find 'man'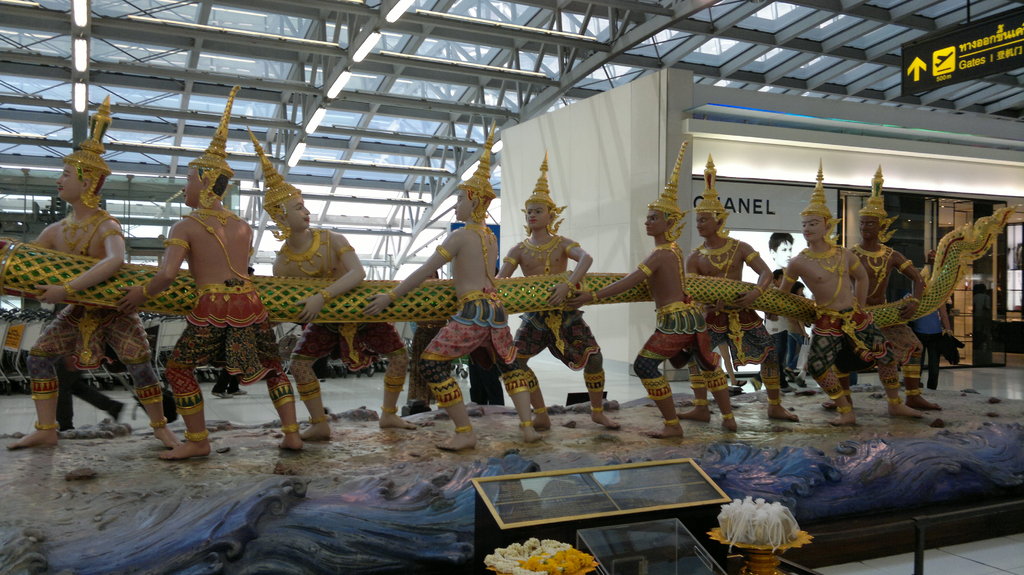
[254,130,420,434]
